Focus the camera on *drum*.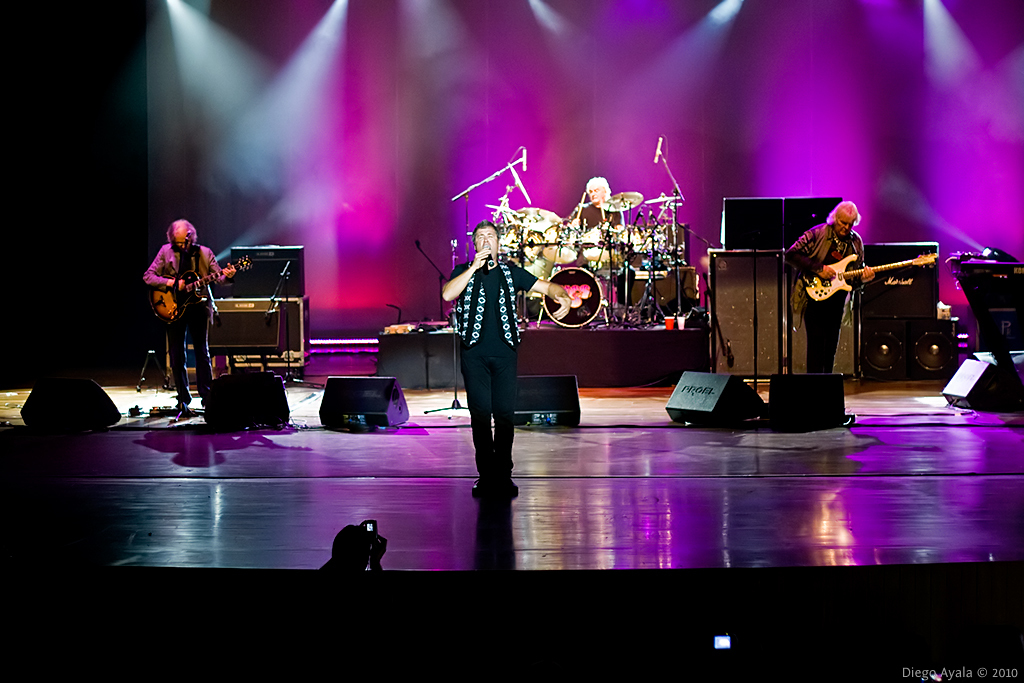
Focus region: {"x1": 617, "y1": 225, "x2": 659, "y2": 253}.
